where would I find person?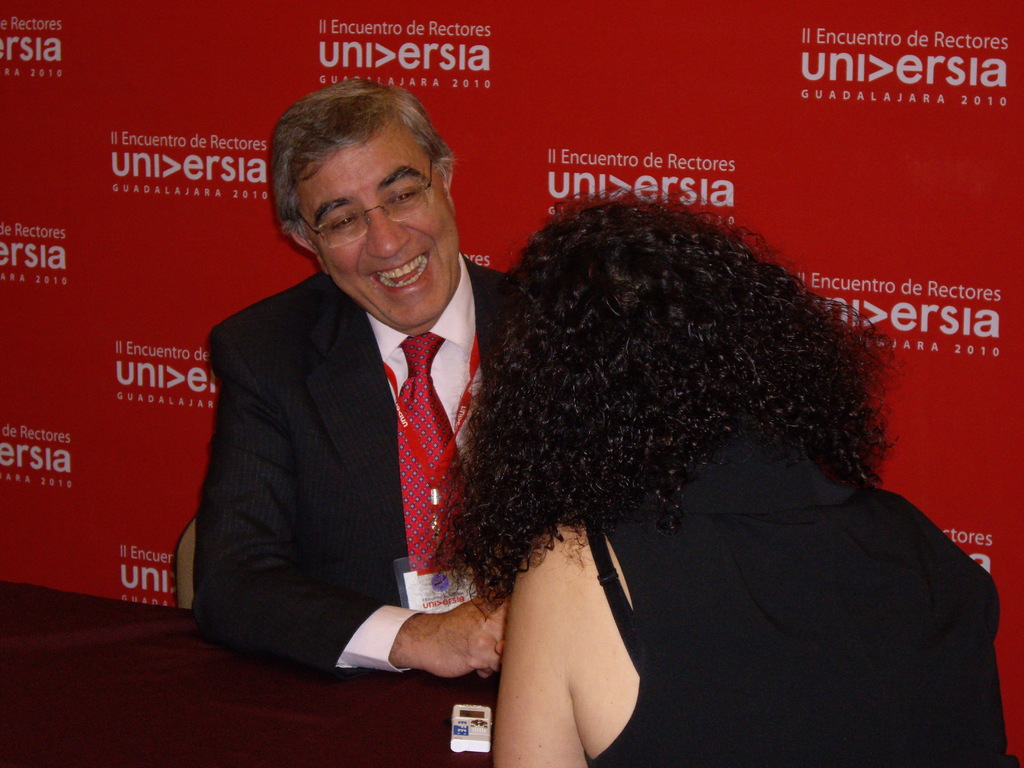
At (left=198, top=81, right=508, bottom=681).
